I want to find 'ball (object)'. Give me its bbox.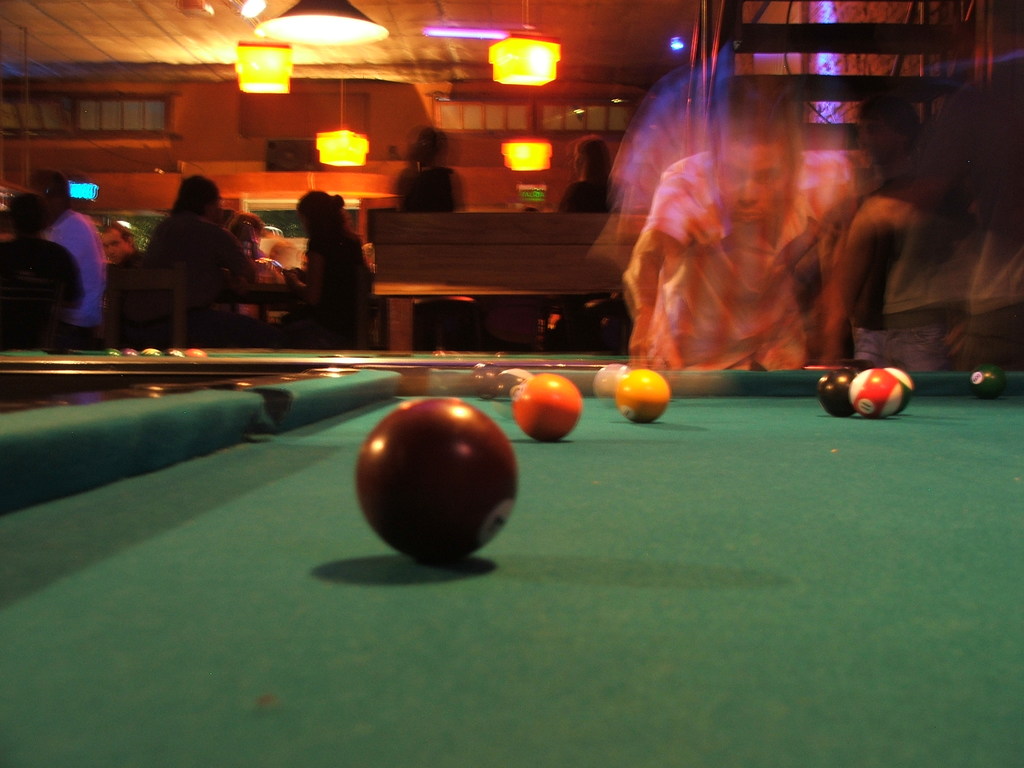
<box>823,371,852,417</box>.
